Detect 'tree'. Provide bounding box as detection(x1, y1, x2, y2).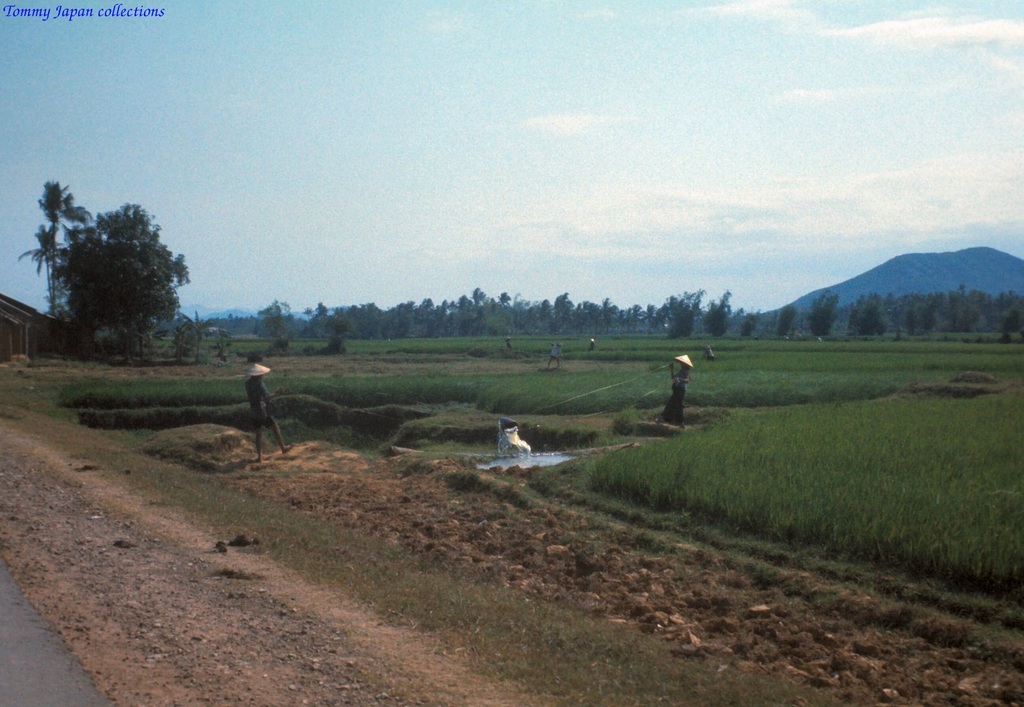
detection(808, 291, 838, 336).
